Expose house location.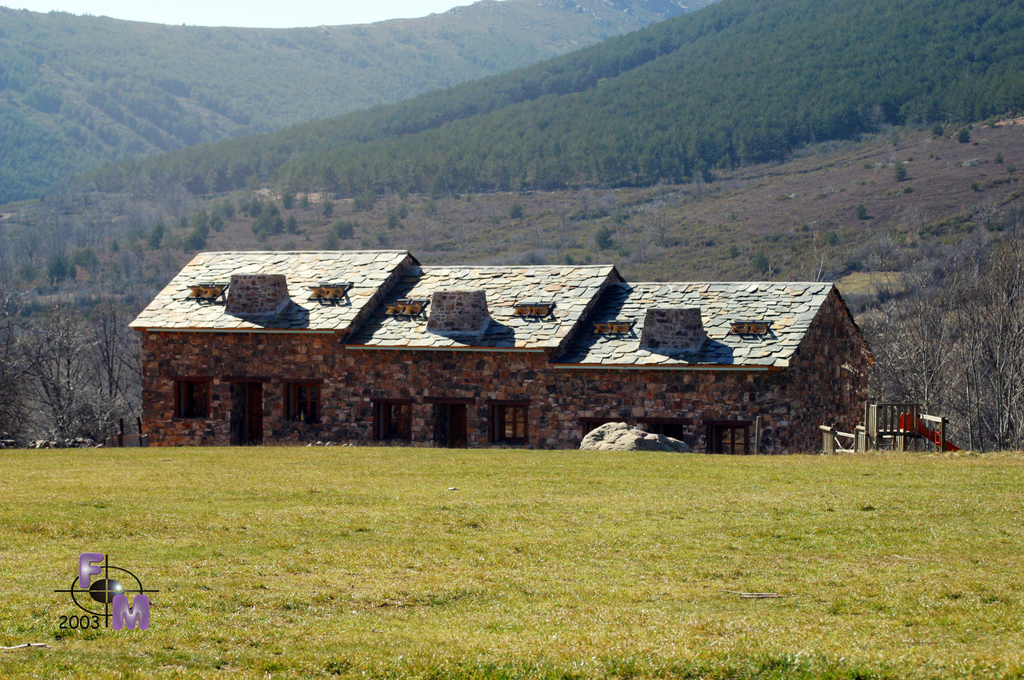
Exposed at box(126, 243, 876, 445).
